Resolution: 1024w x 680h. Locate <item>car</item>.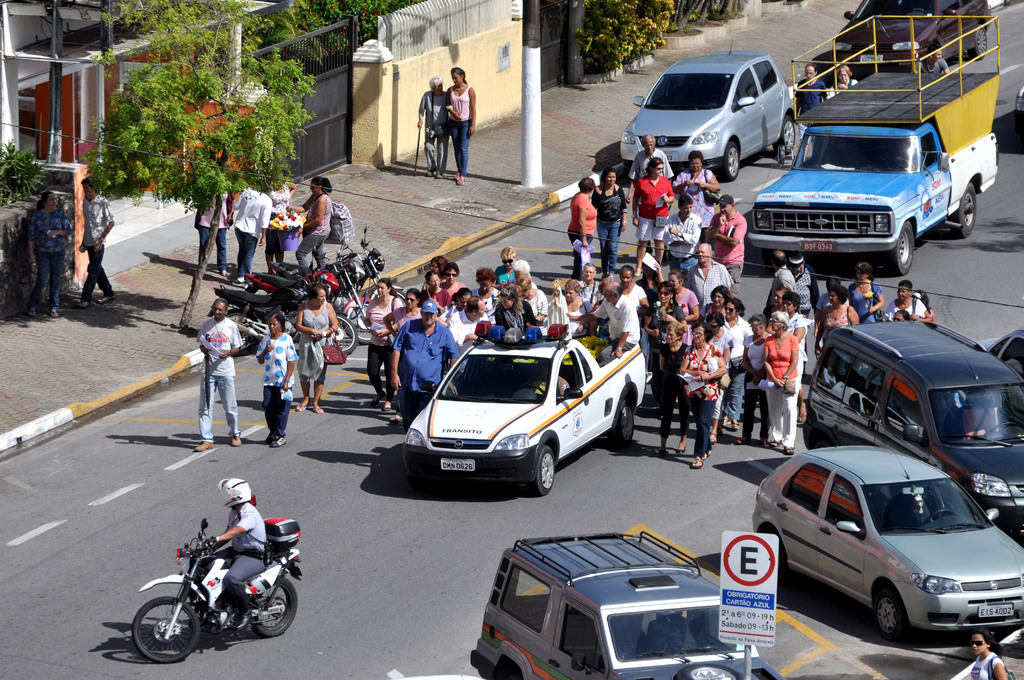
<box>974,324,1023,380</box>.
